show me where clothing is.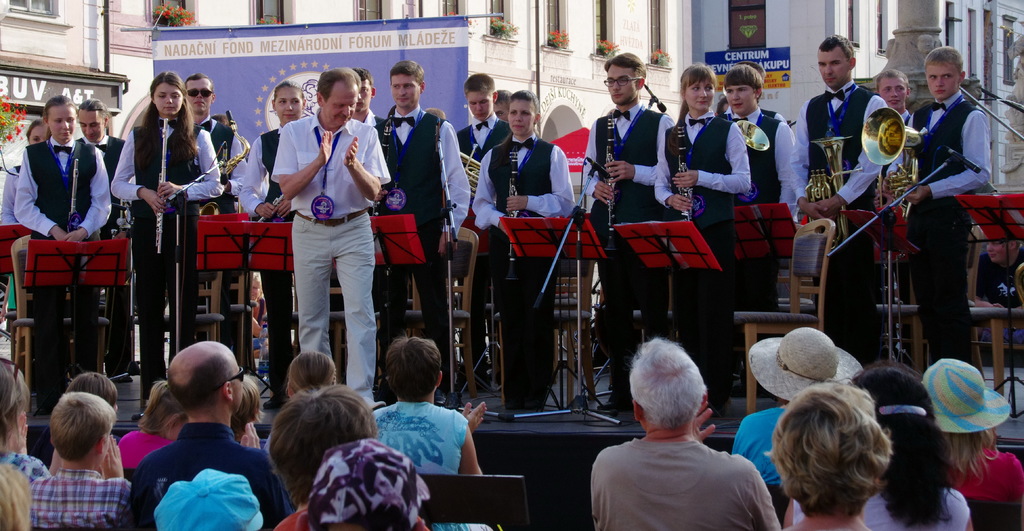
clothing is at pyautogui.locateOnScreen(459, 111, 510, 354).
